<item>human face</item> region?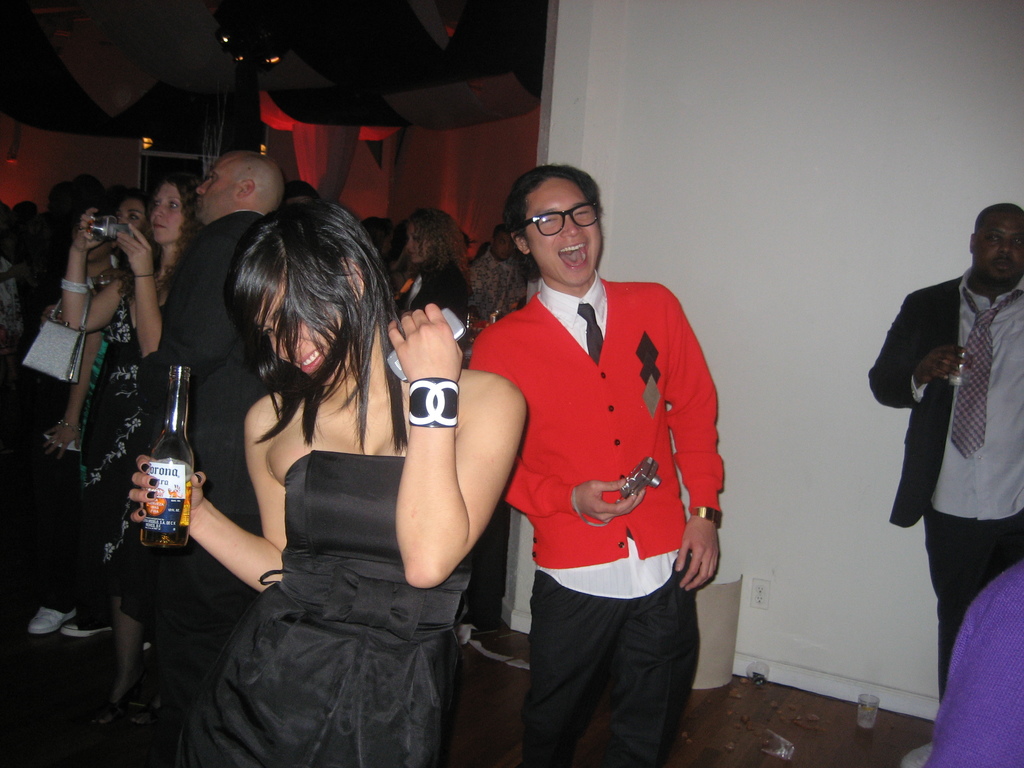
[x1=195, y1=152, x2=236, y2=220]
